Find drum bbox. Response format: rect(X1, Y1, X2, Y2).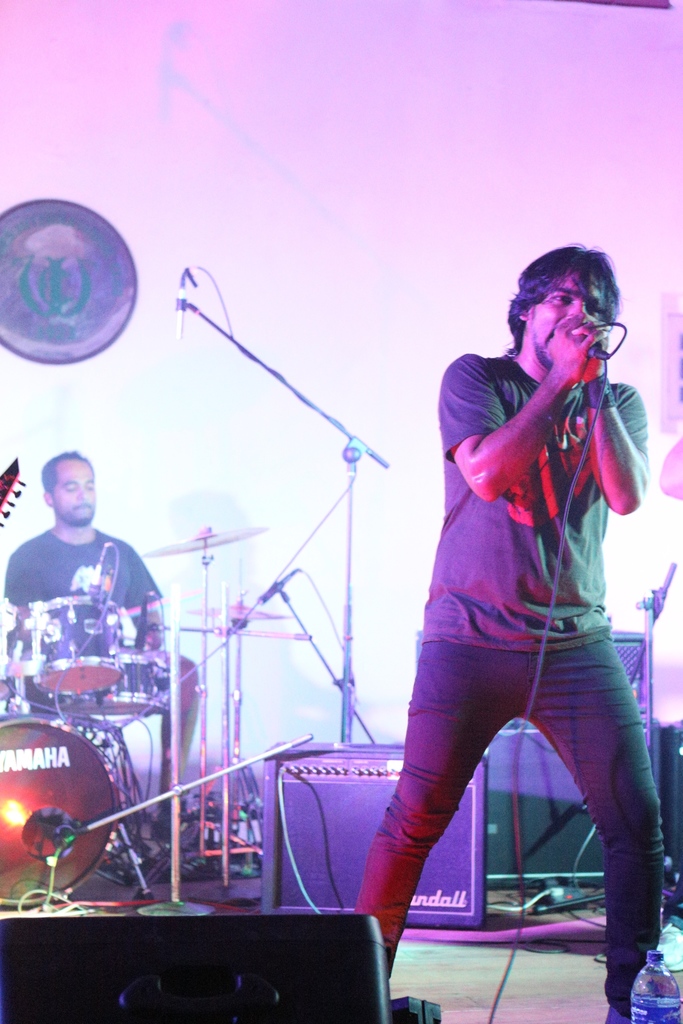
rect(6, 659, 65, 720).
